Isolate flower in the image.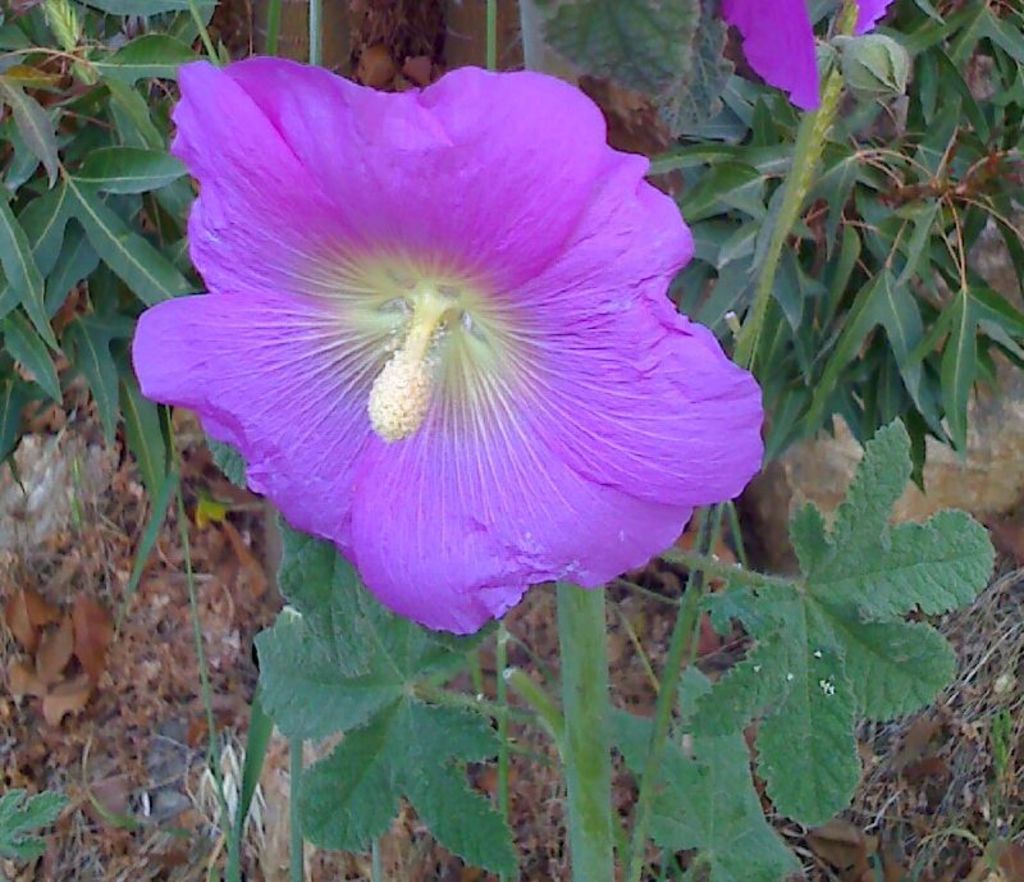
Isolated region: [836, 0, 890, 35].
